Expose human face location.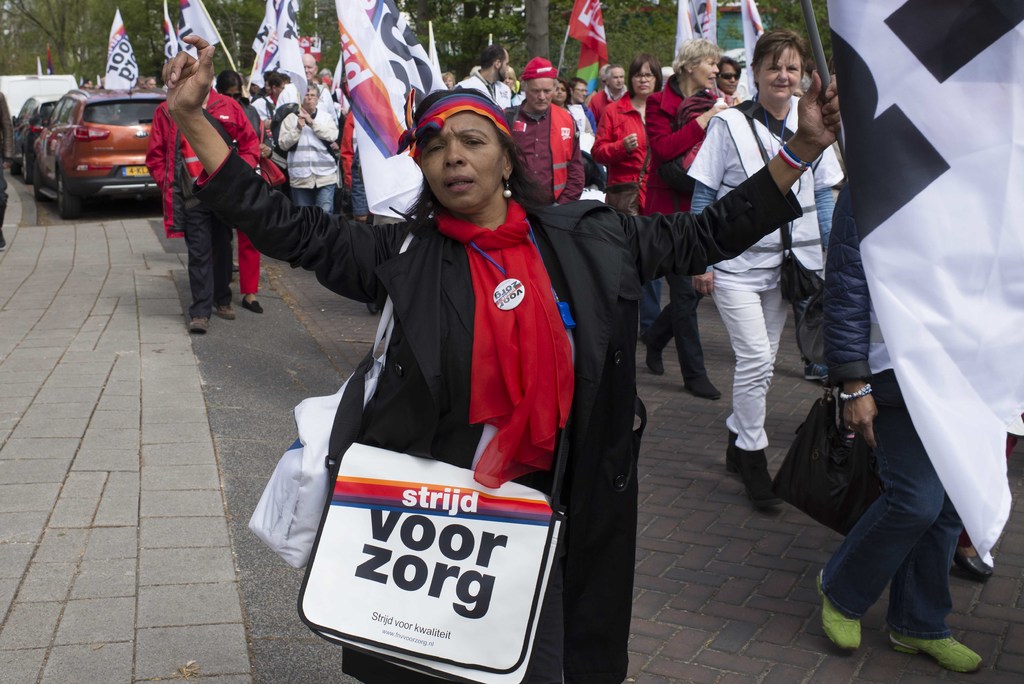
Exposed at Rect(722, 64, 737, 97).
